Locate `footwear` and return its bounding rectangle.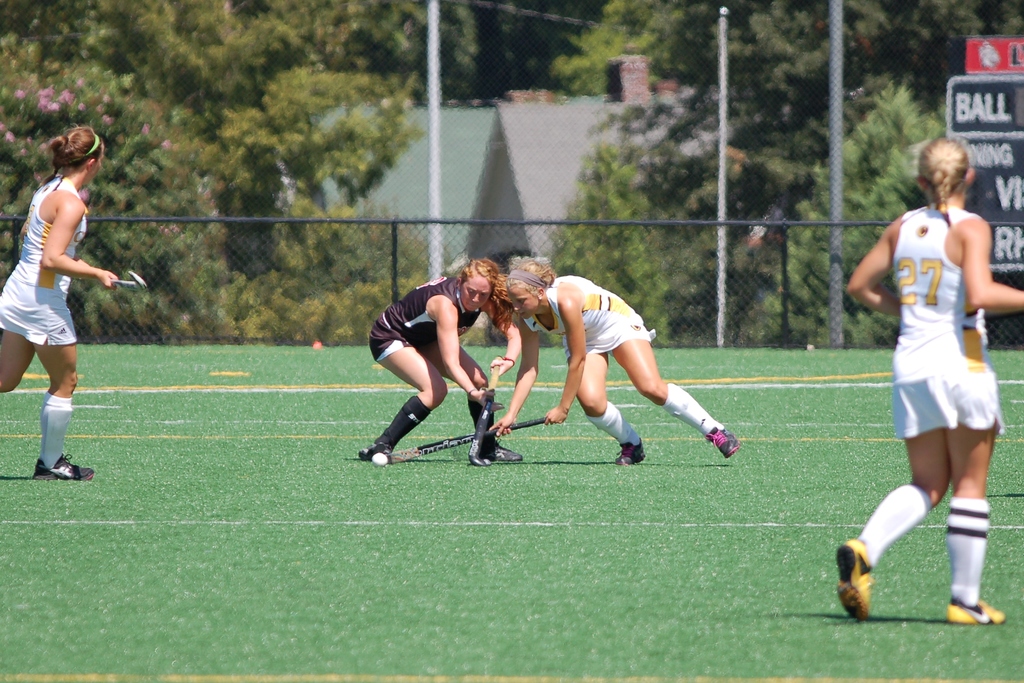
Rect(483, 431, 524, 462).
